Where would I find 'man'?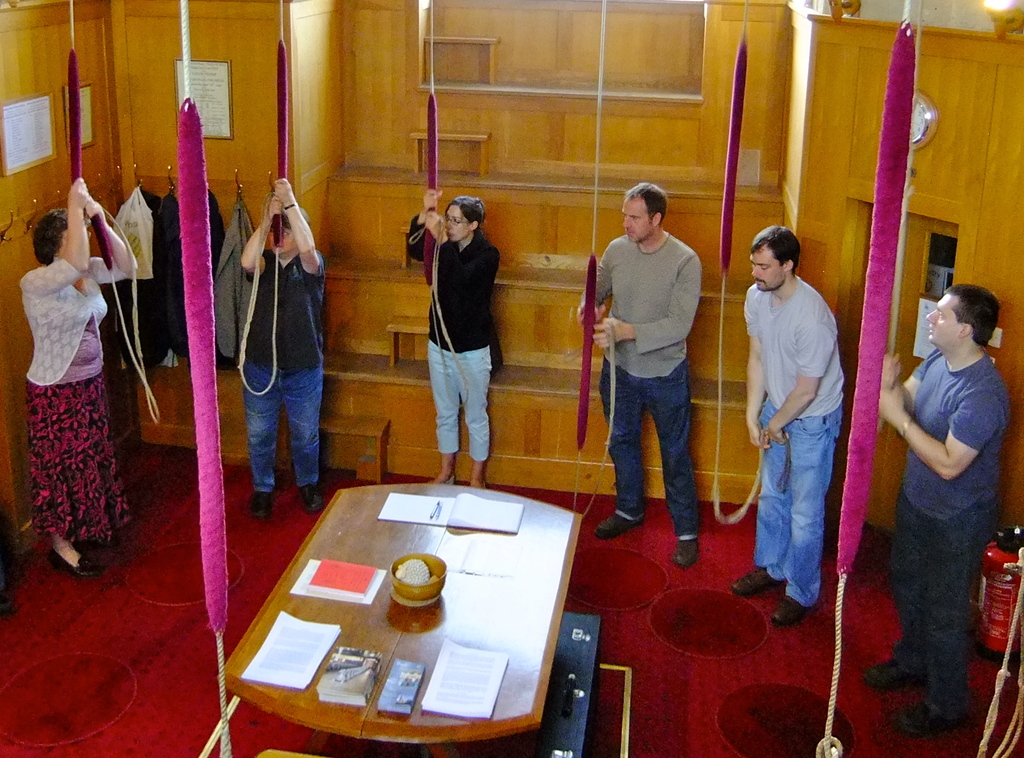
At <box>580,181,703,568</box>.
